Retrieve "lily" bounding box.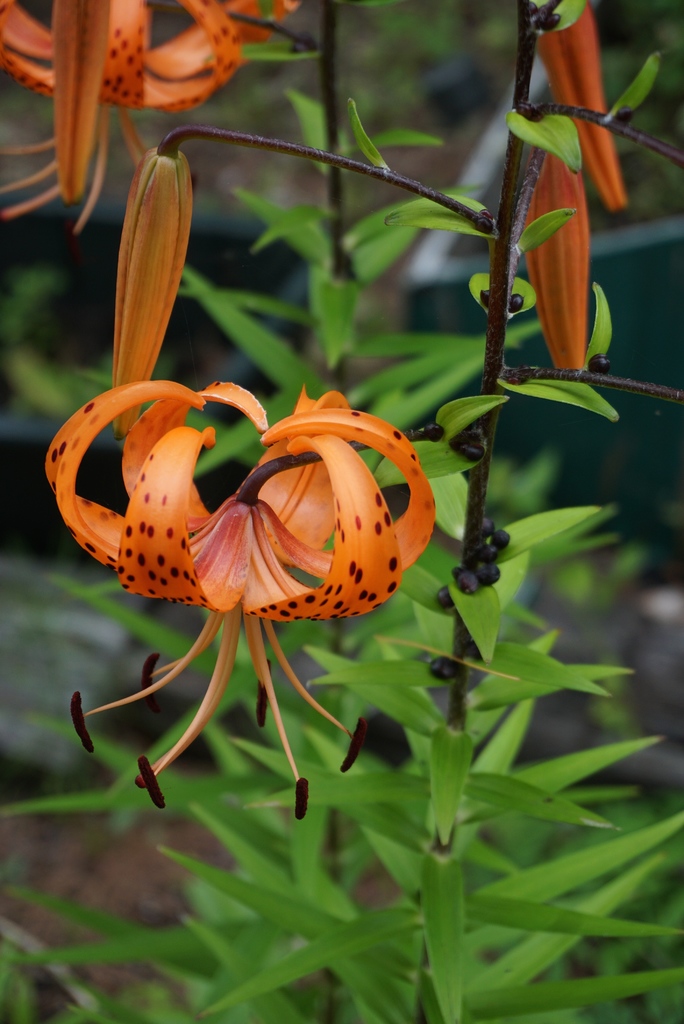
Bounding box: (41, 379, 440, 820).
